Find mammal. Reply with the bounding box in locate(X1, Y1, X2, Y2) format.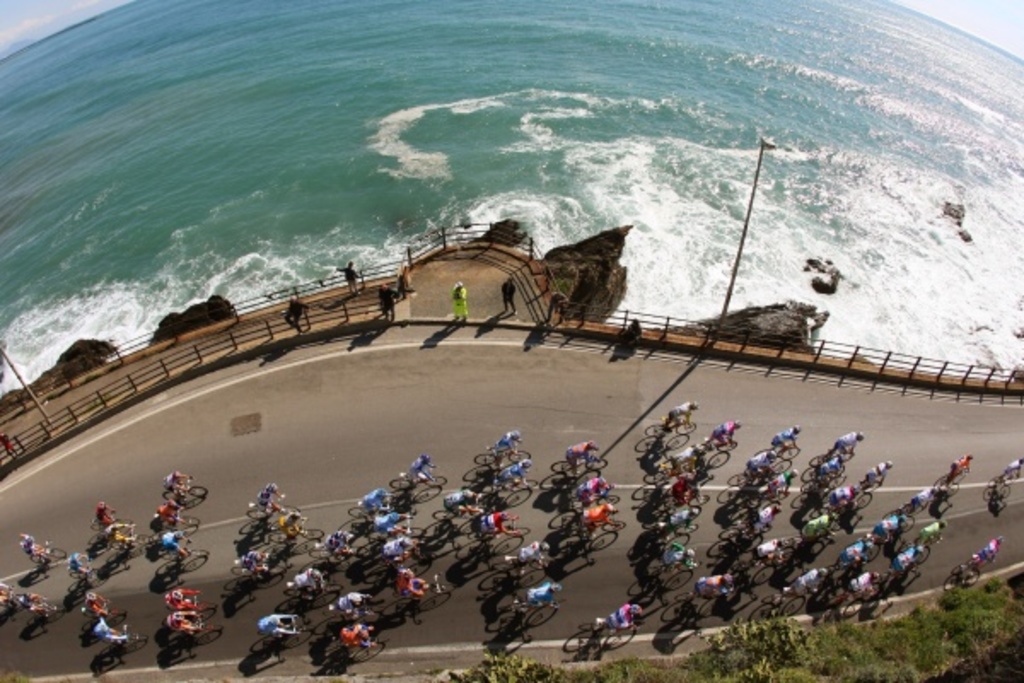
locate(766, 463, 795, 499).
